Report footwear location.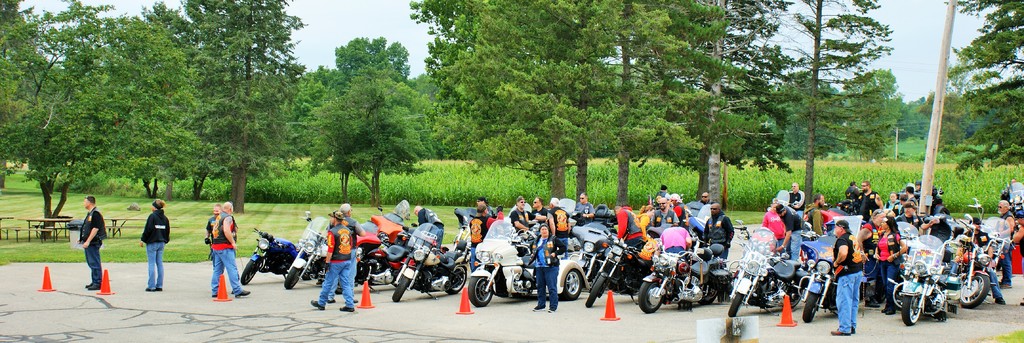
Report: (542,308,550,314).
